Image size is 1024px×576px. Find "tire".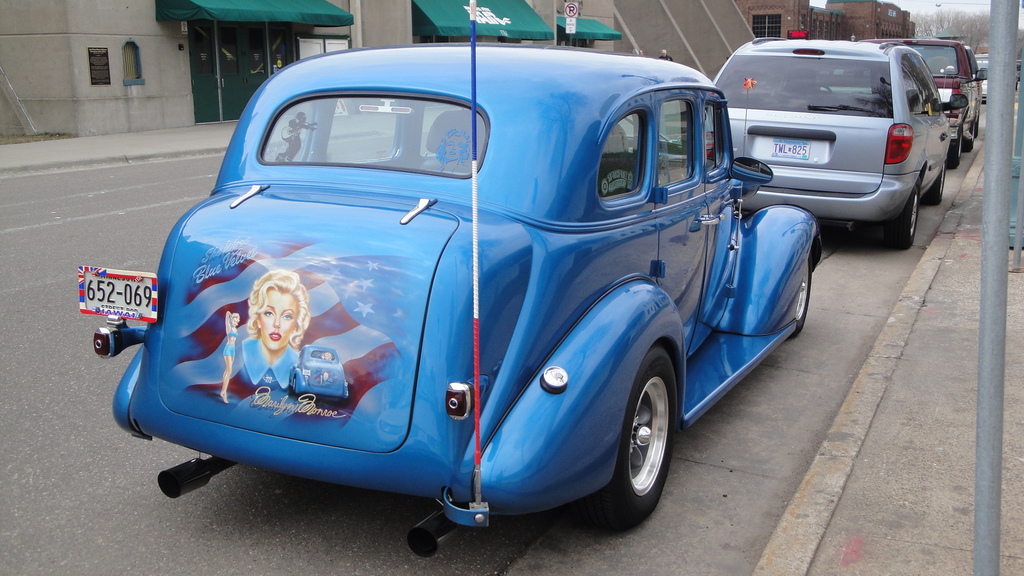
bbox=[944, 132, 964, 170].
